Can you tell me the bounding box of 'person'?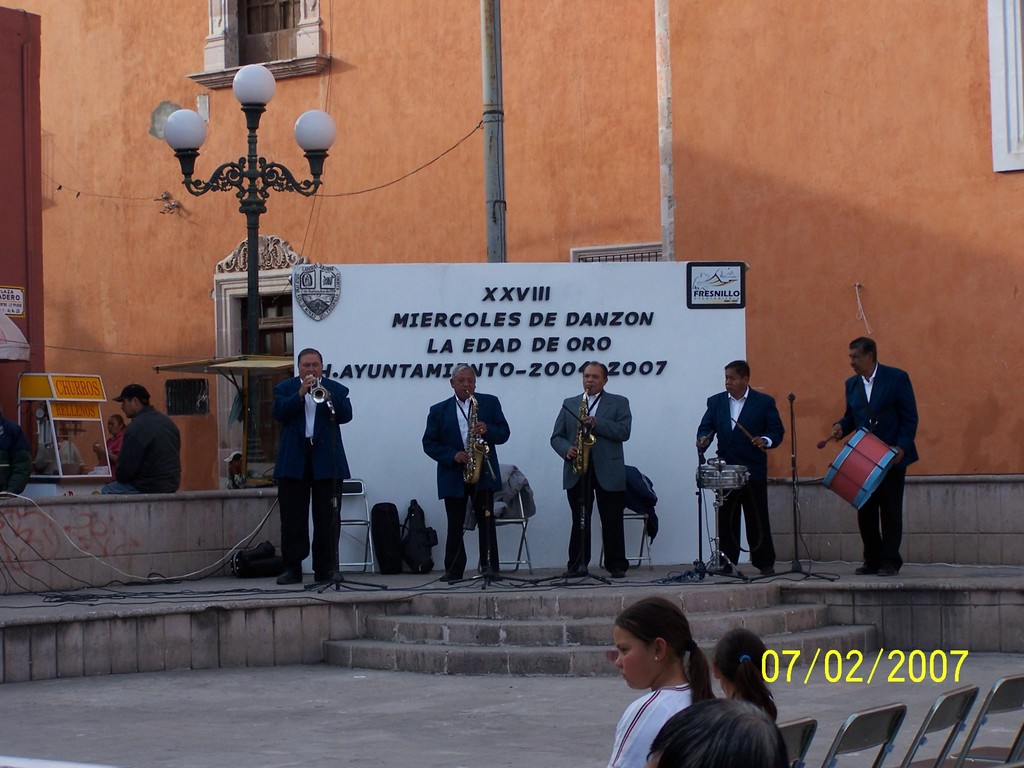
{"left": 104, "top": 380, "right": 183, "bottom": 495}.
